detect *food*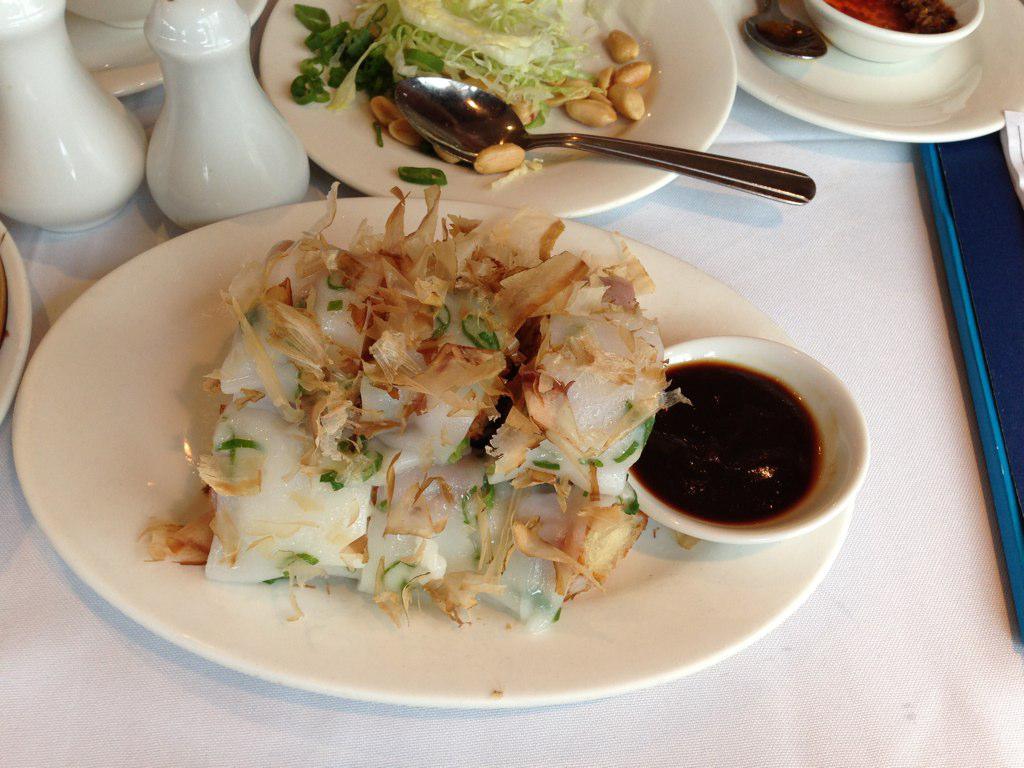
box(213, 189, 717, 622)
